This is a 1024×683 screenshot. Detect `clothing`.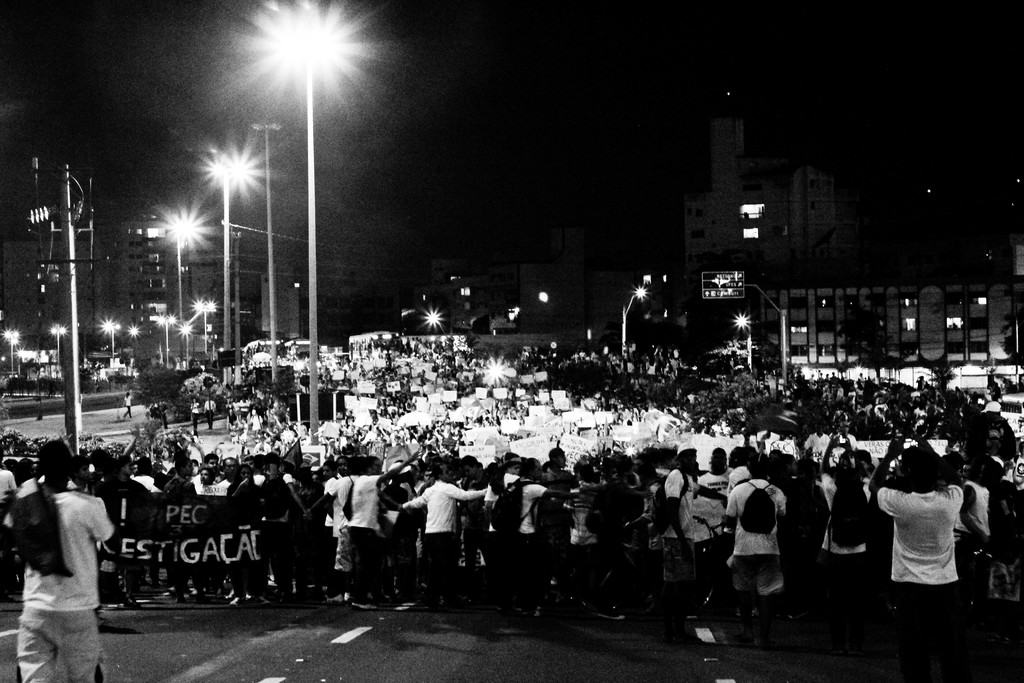
region(962, 478, 992, 583).
